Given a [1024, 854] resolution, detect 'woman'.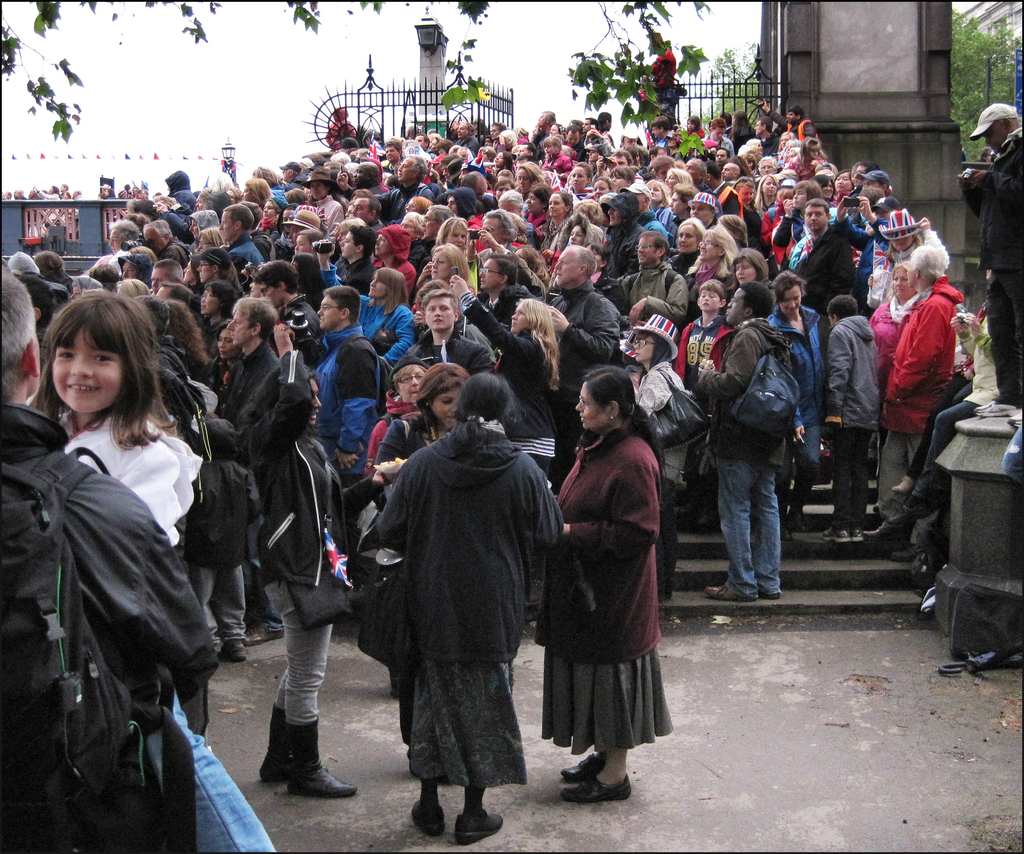
[187,209,219,240].
